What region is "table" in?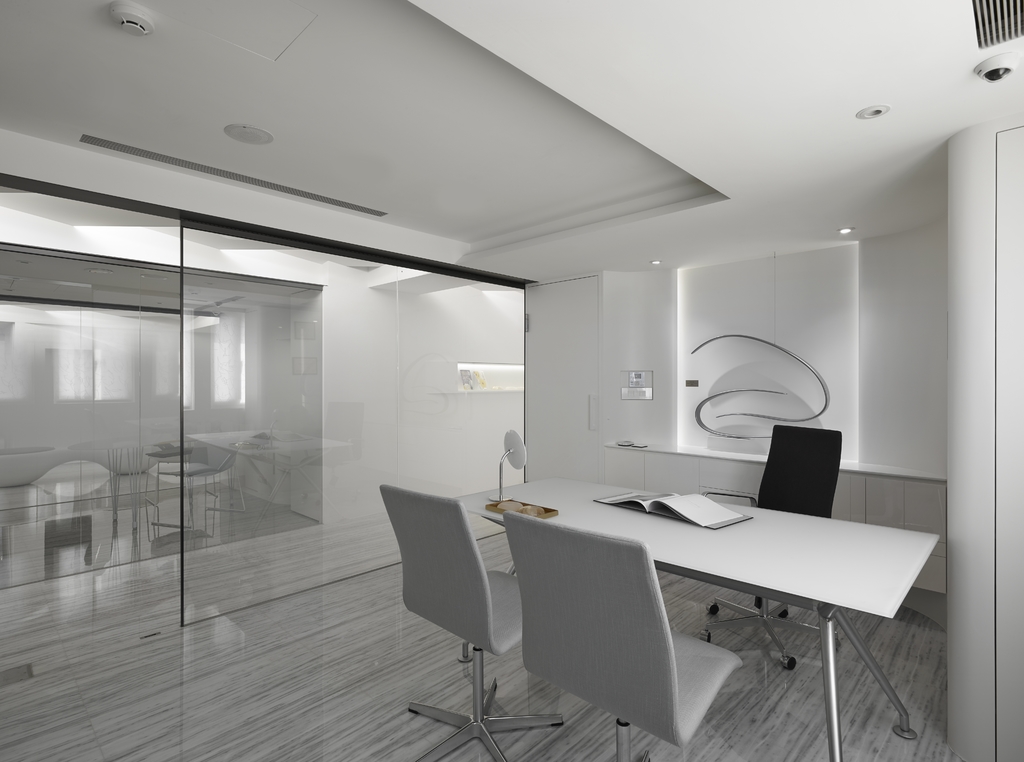
<bbox>486, 440, 969, 741</bbox>.
